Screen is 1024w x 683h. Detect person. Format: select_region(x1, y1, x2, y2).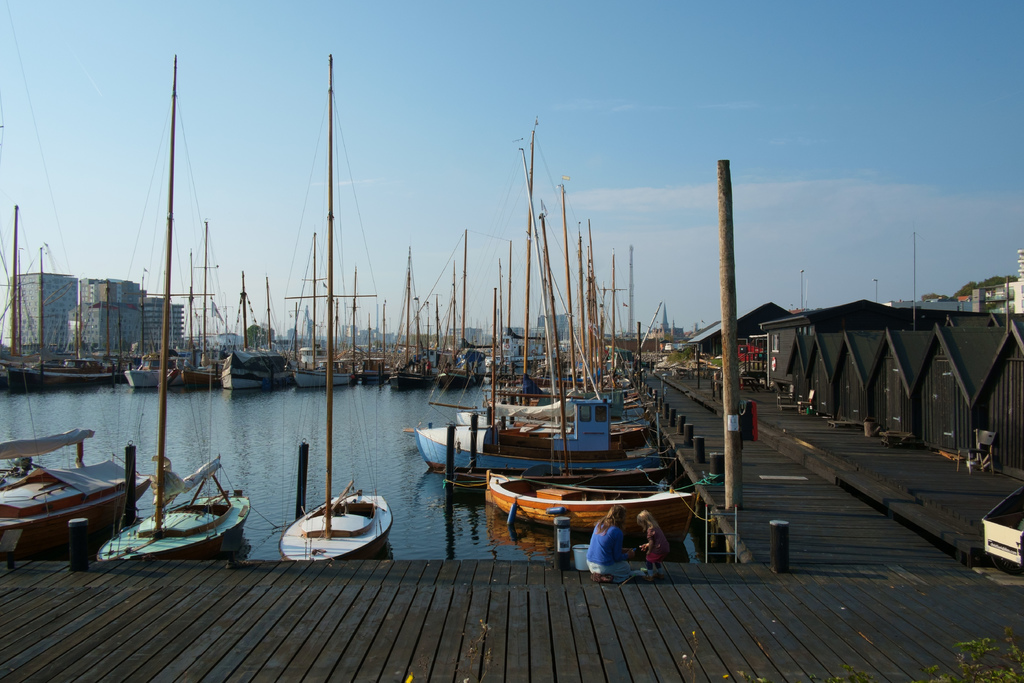
select_region(582, 501, 632, 582).
